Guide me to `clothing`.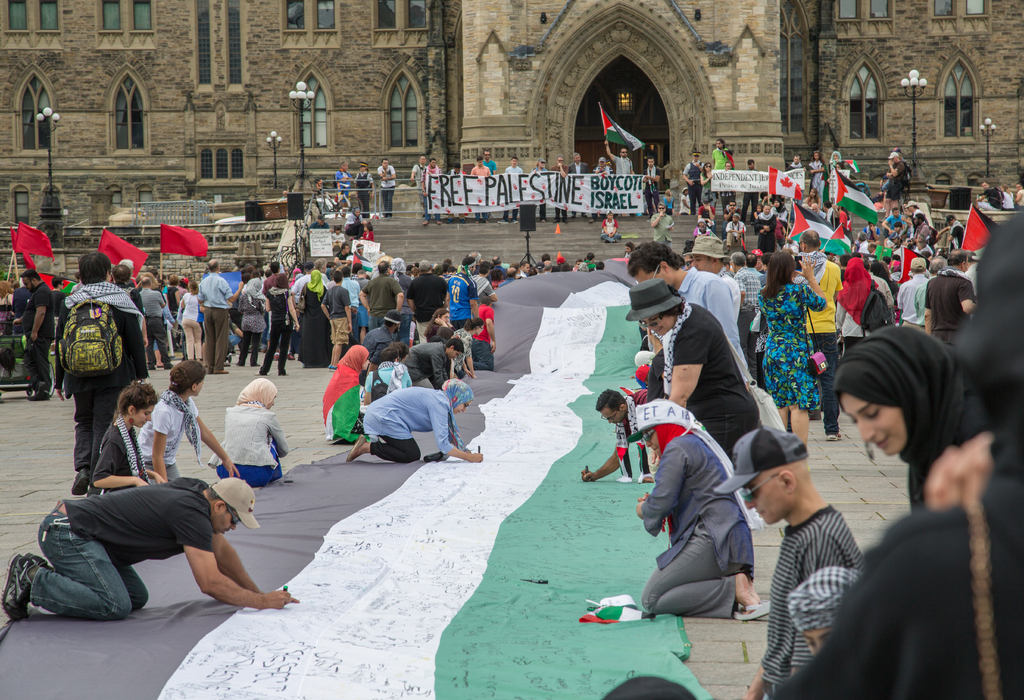
Guidance: bbox=(136, 388, 205, 479).
